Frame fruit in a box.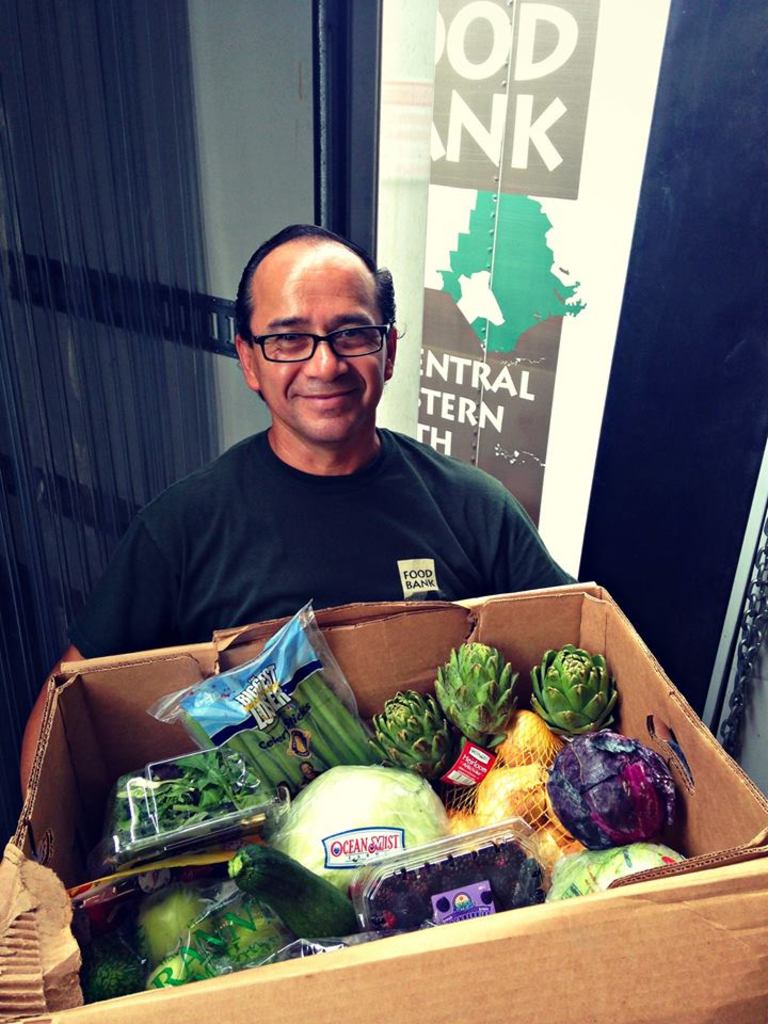
locate(227, 910, 287, 965).
